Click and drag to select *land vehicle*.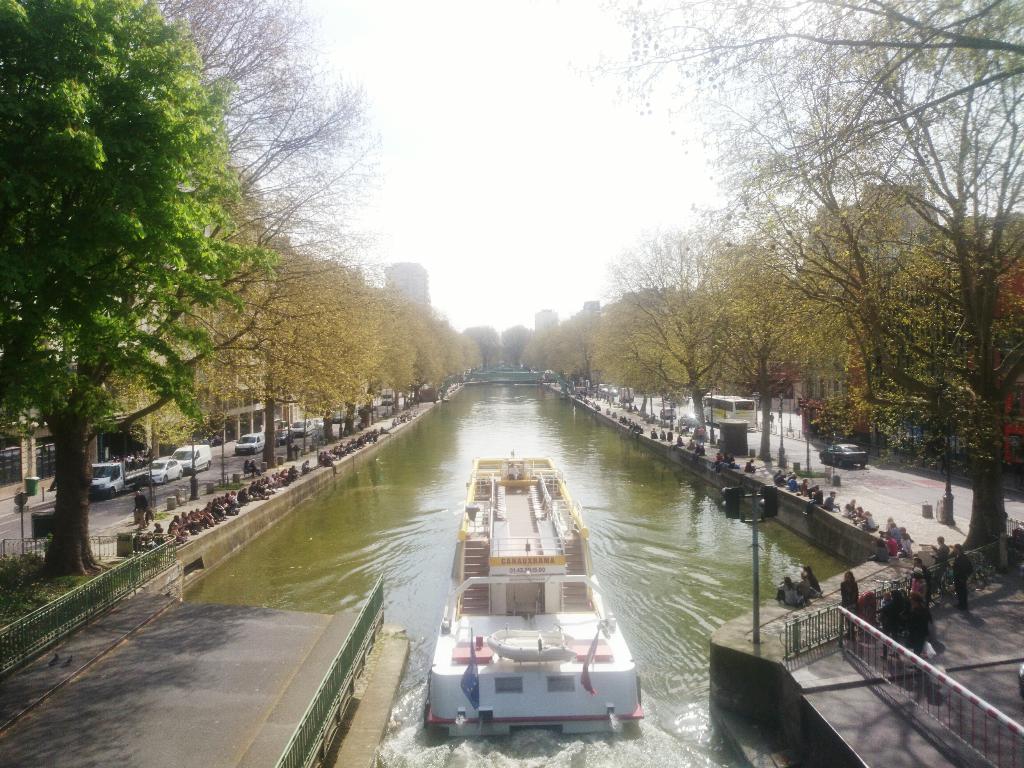
Selection: pyautogui.locateOnScreen(380, 387, 397, 408).
